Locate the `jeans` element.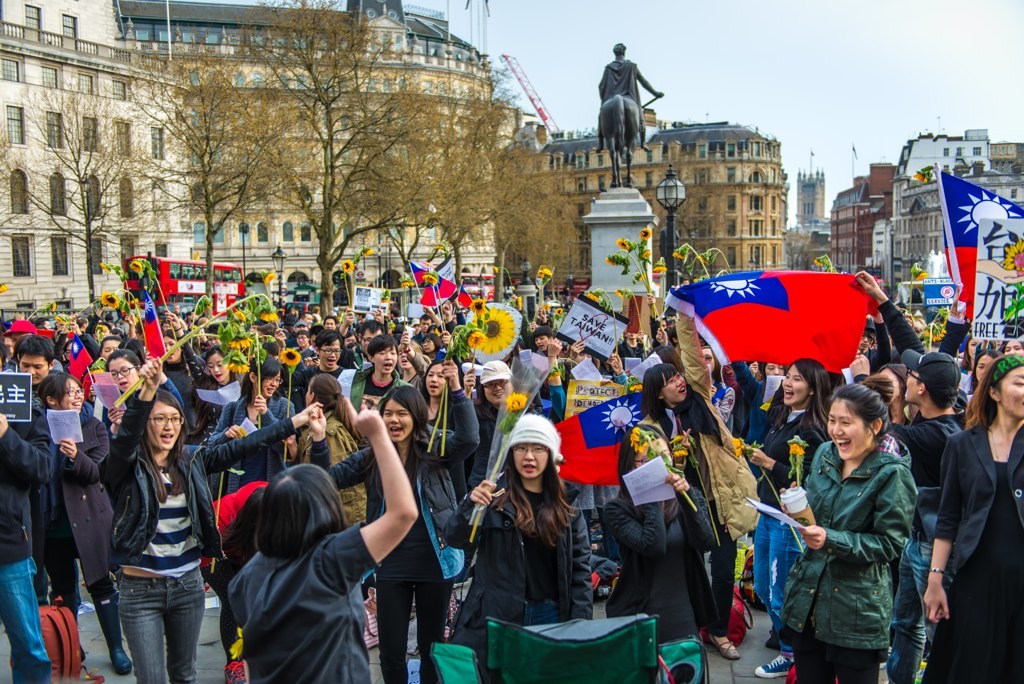
Element bbox: BBox(754, 521, 803, 654).
